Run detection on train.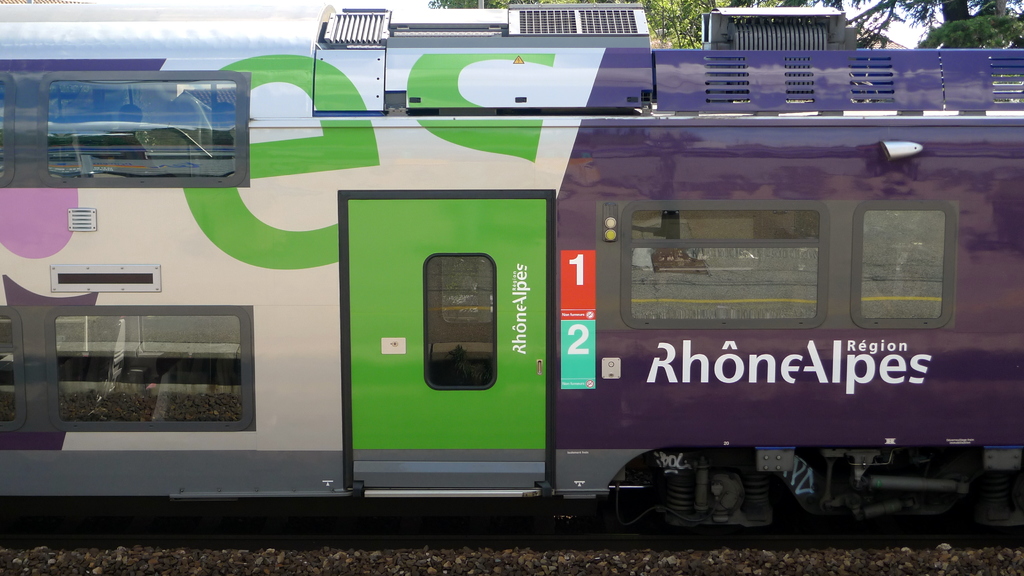
Result: box=[0, 0, 1023, 538].
